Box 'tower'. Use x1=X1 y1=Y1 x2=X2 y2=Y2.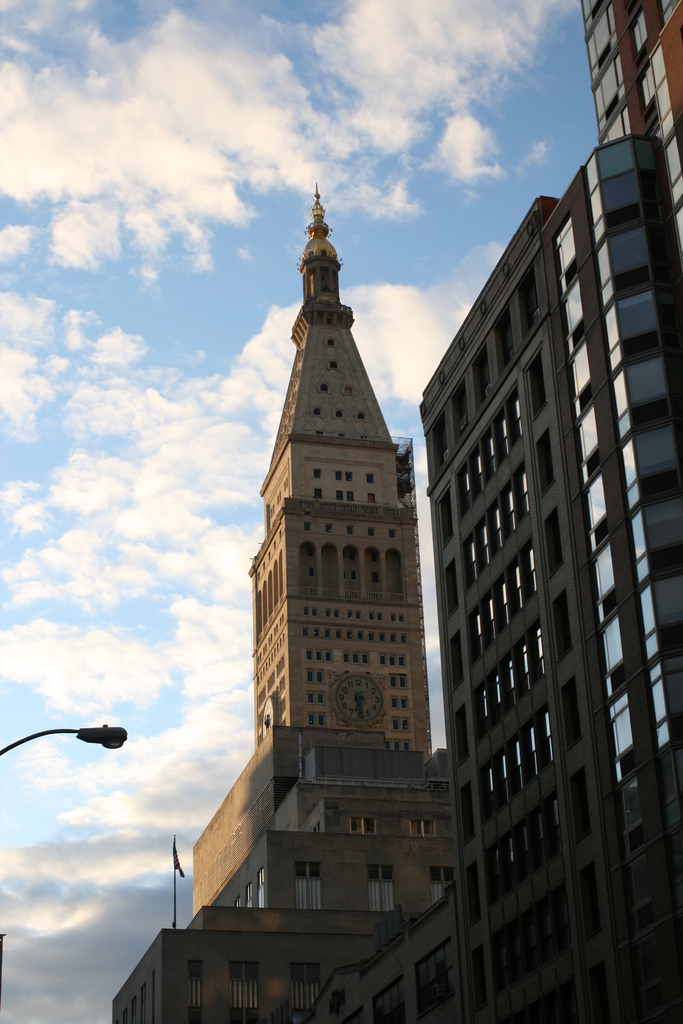
x1=400 y1=180 x2=643 y2=1023.
